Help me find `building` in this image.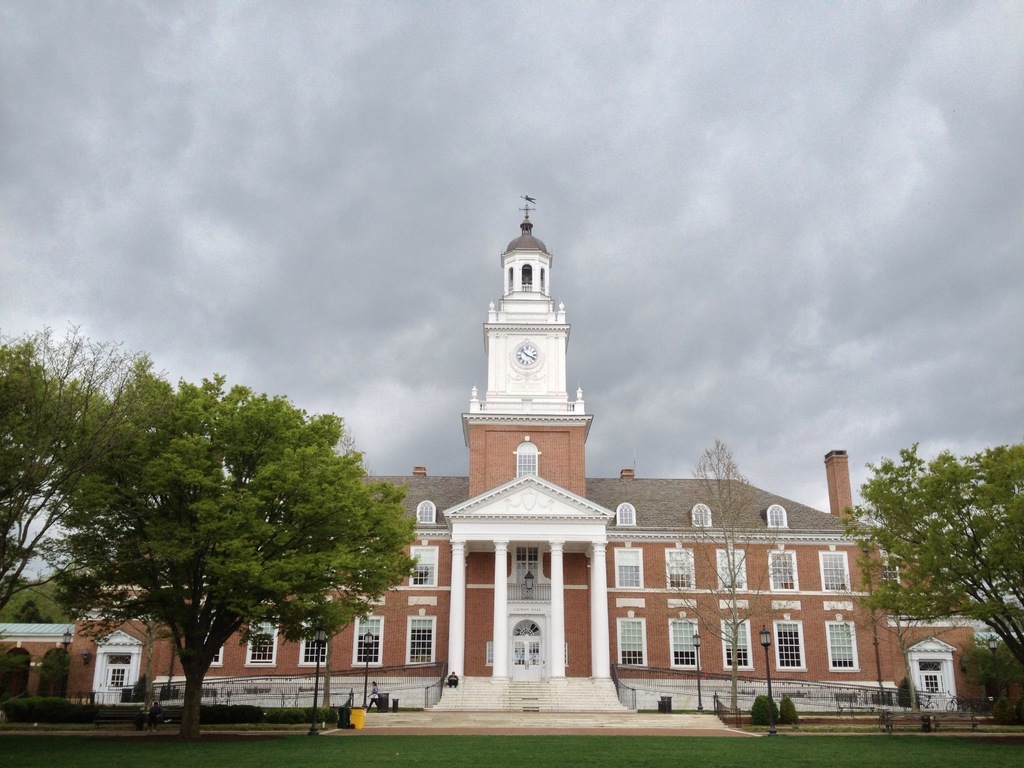
Found it: x1=0, y1=200, x2=1023, y2=689.
